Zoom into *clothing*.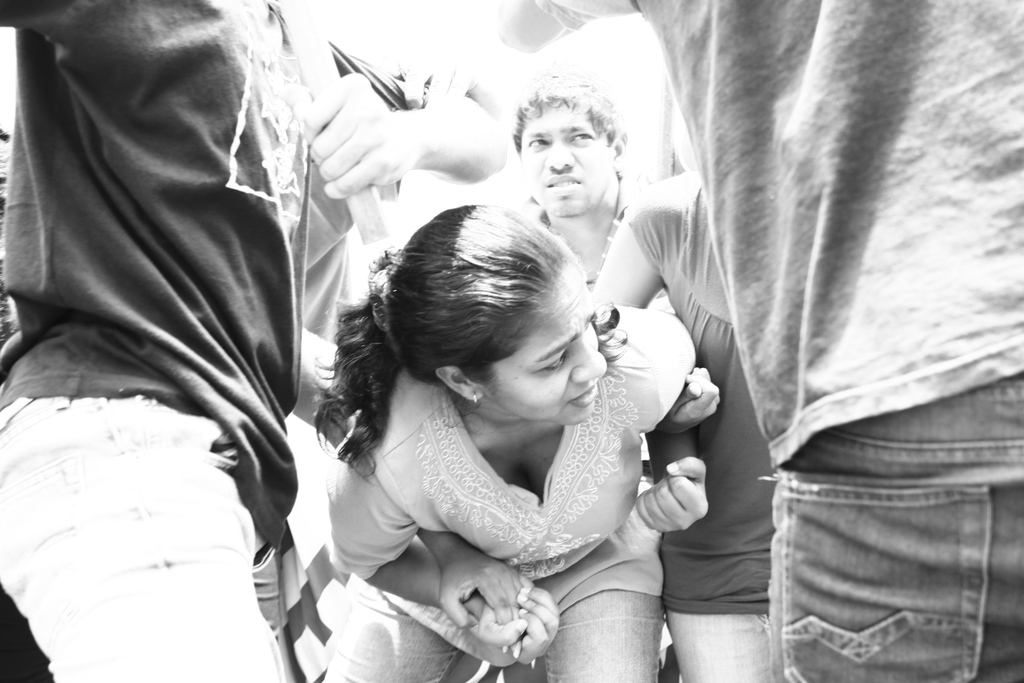
Zoom target: select_region(0, 0, 434, 682).
